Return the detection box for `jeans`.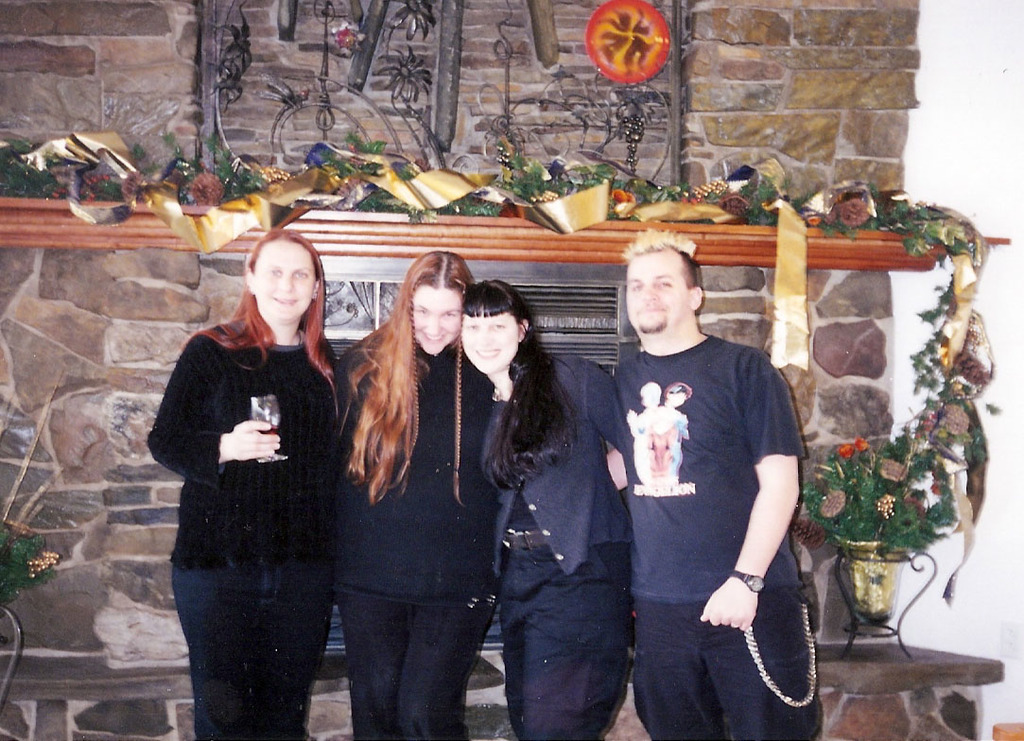
l=487, t=601, r=647, b=740.
